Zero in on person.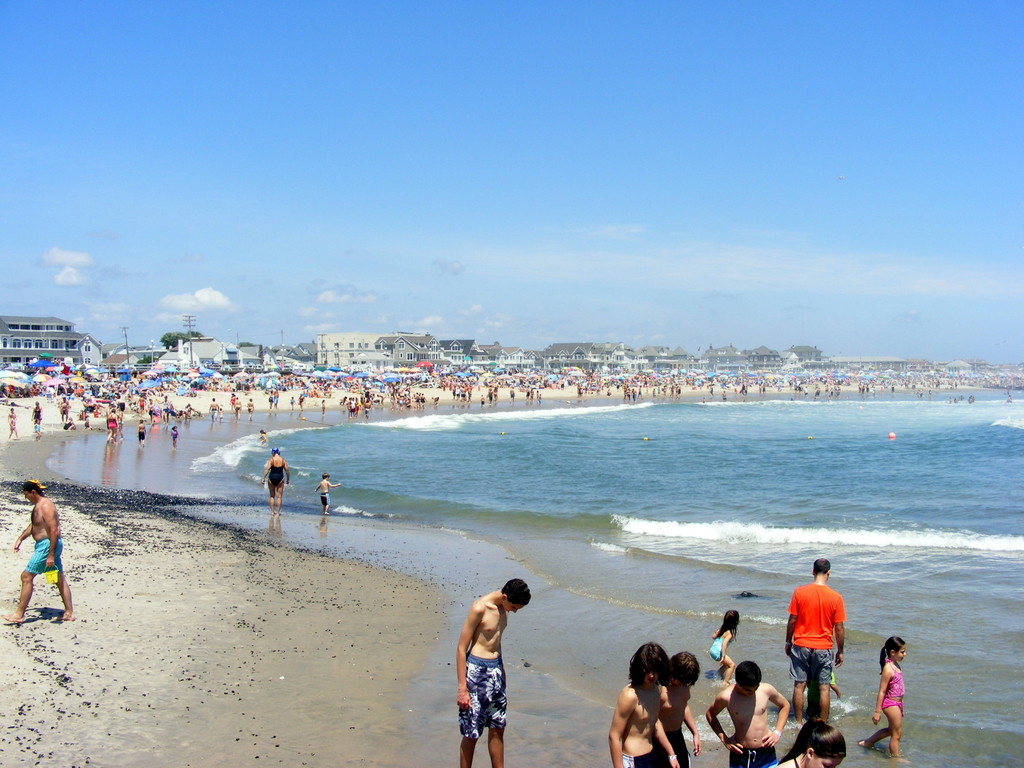
Zeroed in: x1=659 y1=650 x2=702 y2=766.
